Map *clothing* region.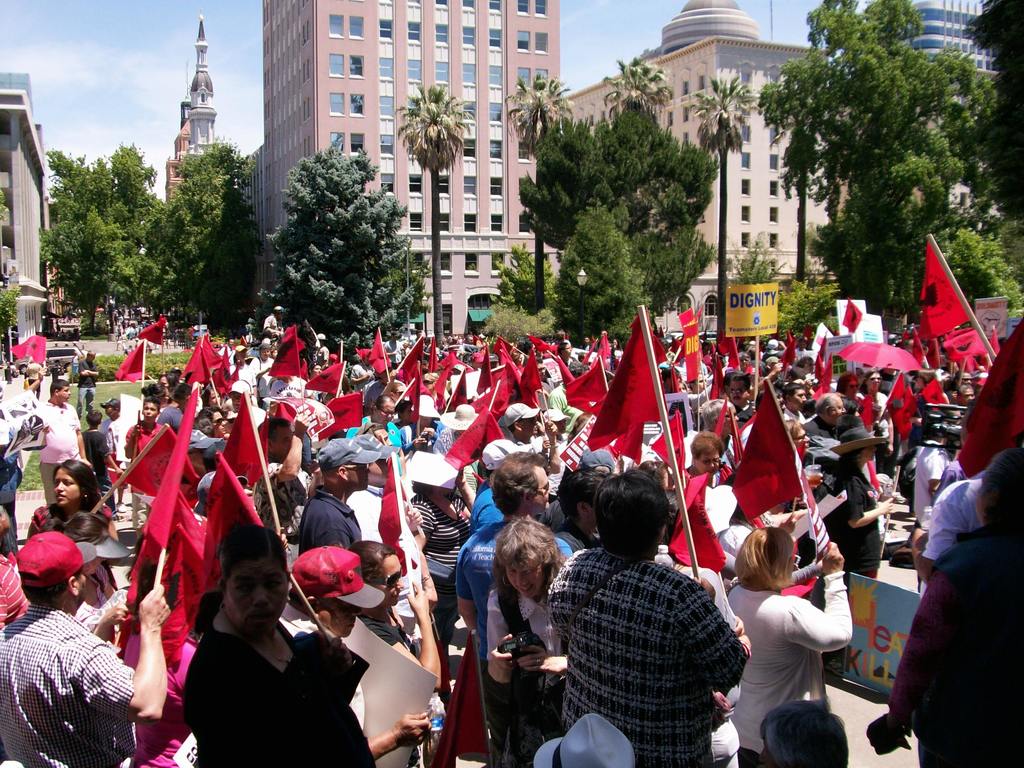
Mapped to <bbox>0, 349, 1018, 767</bbox>.
